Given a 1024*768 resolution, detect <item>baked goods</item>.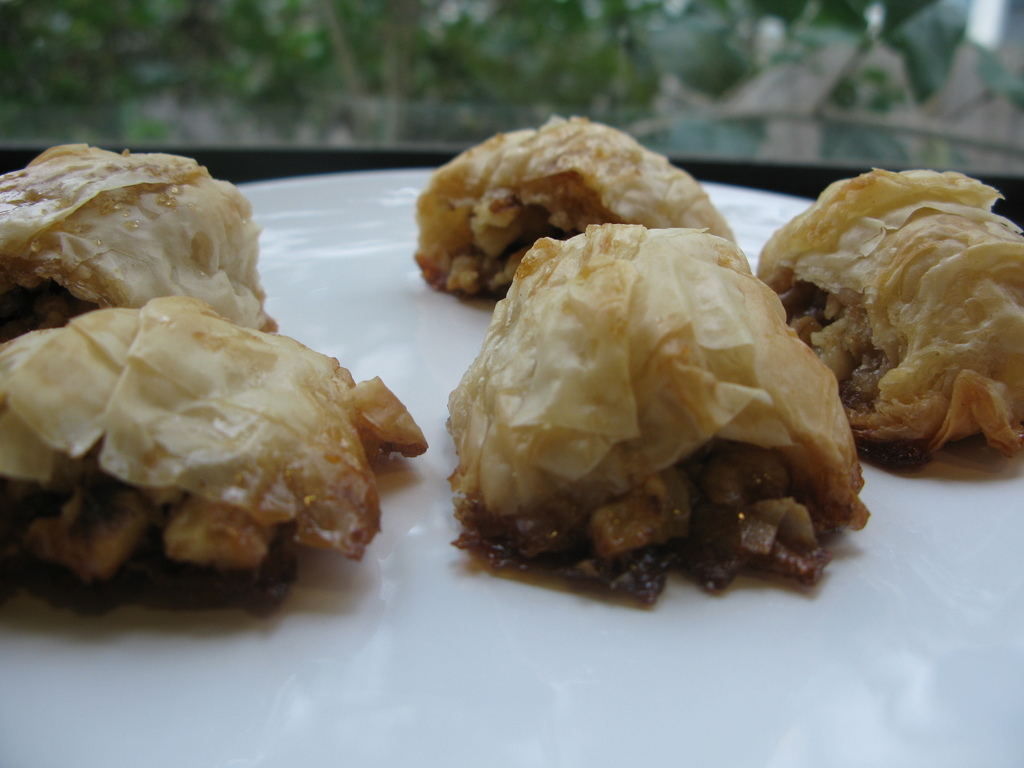
0/296/429/618.
